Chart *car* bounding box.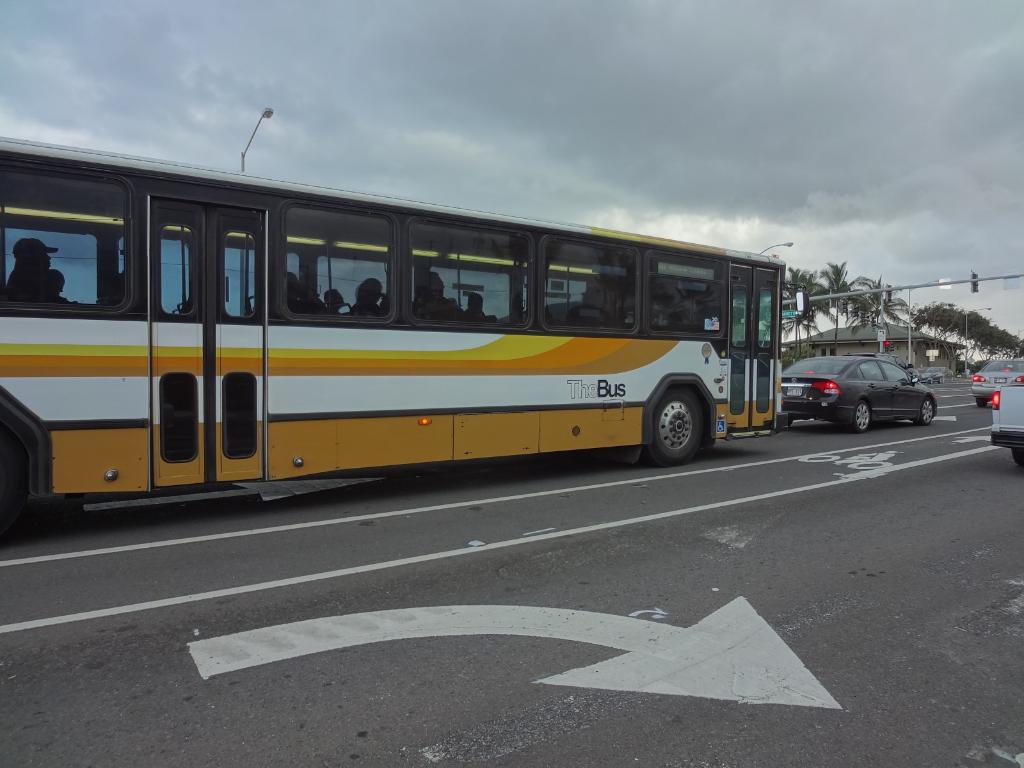
Charted: x1=970, y1=361, x2=1023, y2=406.
